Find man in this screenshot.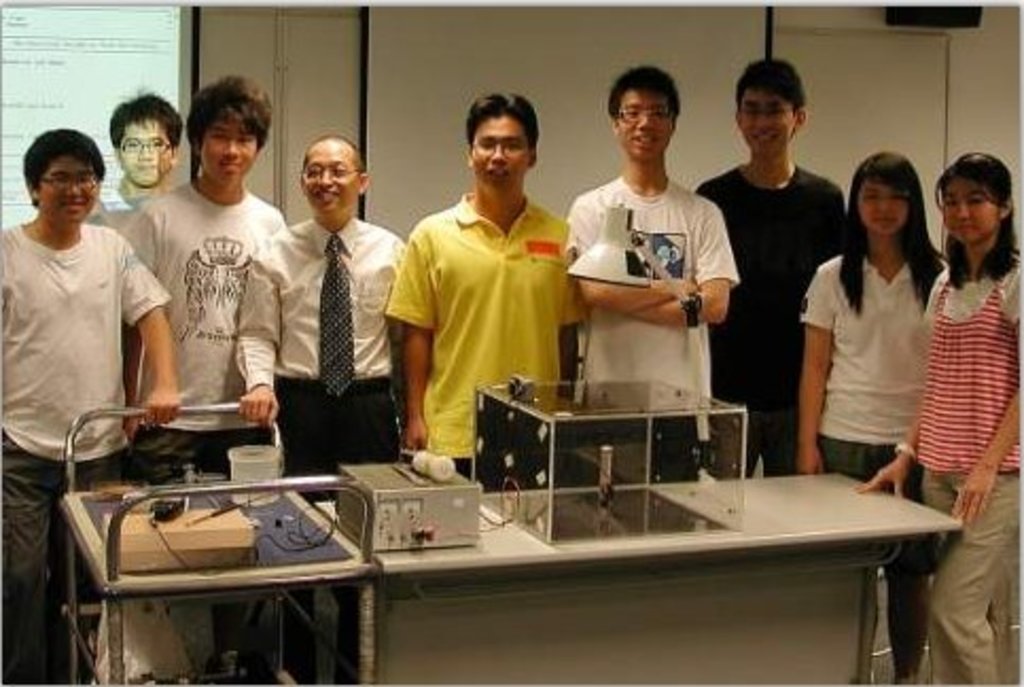
The bounding box for man is box(4, 117, 176, 530).
